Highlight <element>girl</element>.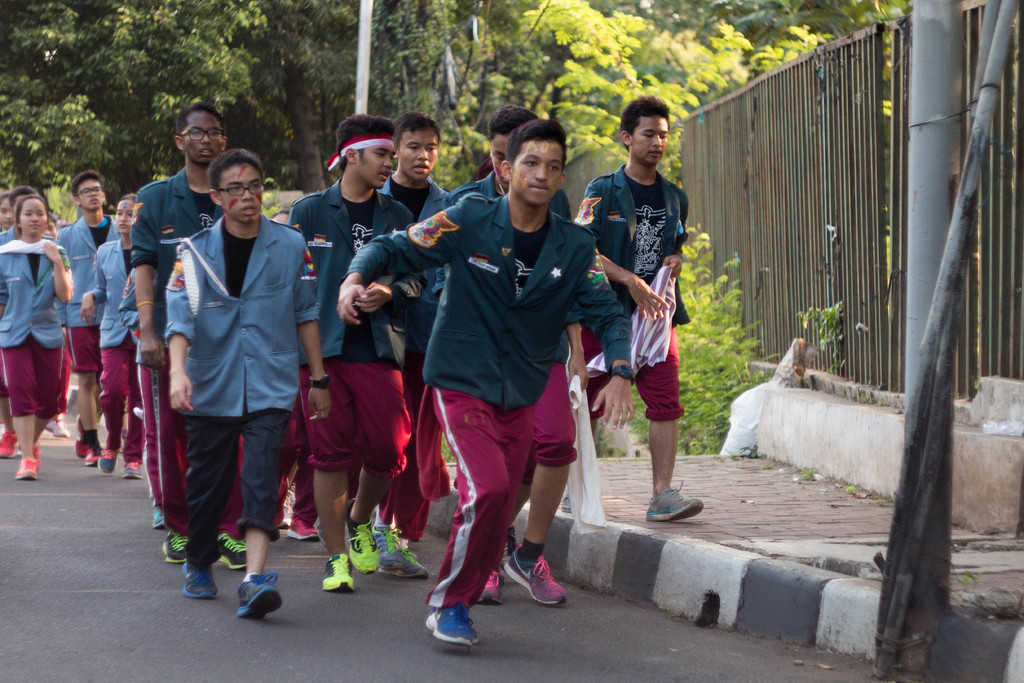
Highlighted region: left=1, top=195, right=15, bottom=231.
